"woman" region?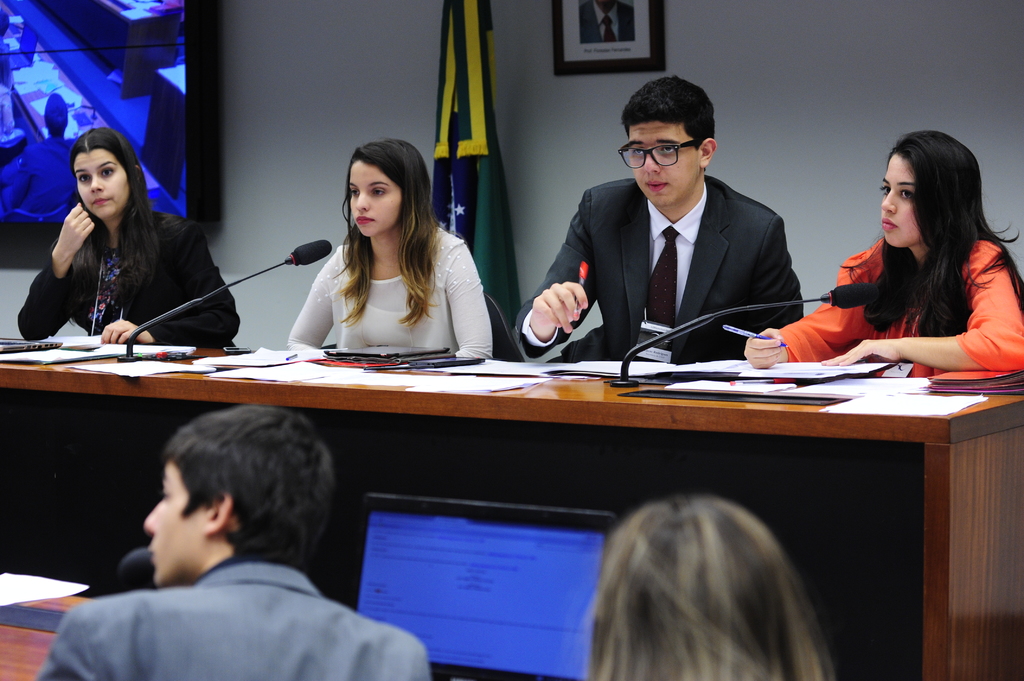
region(740, 130, 1023, 372)
